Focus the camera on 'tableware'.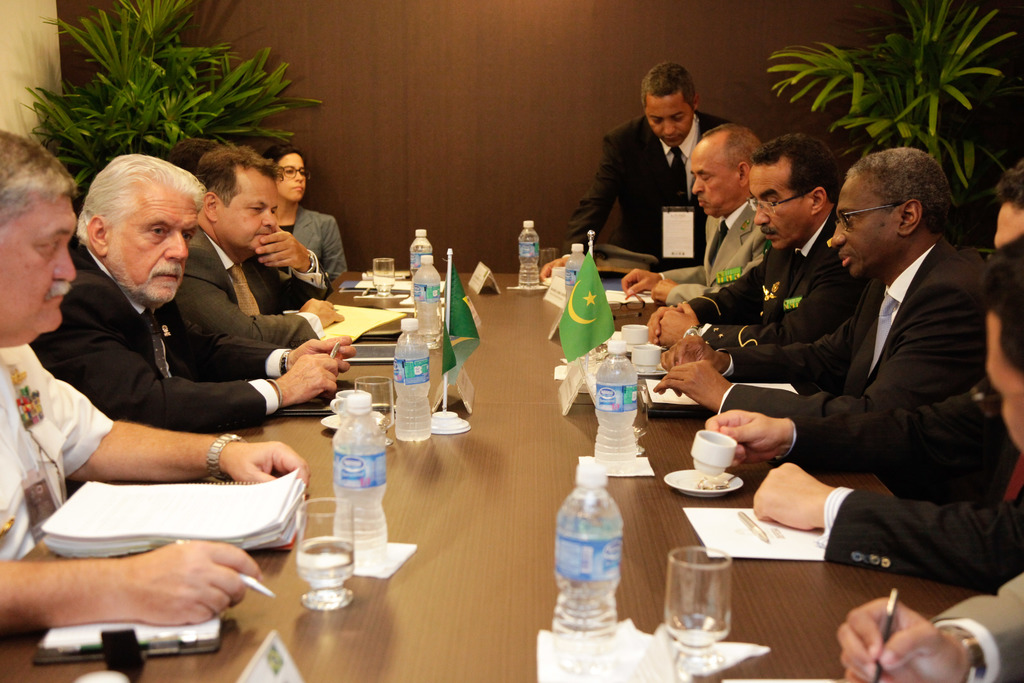
Focus region: [630,341,659,368].
